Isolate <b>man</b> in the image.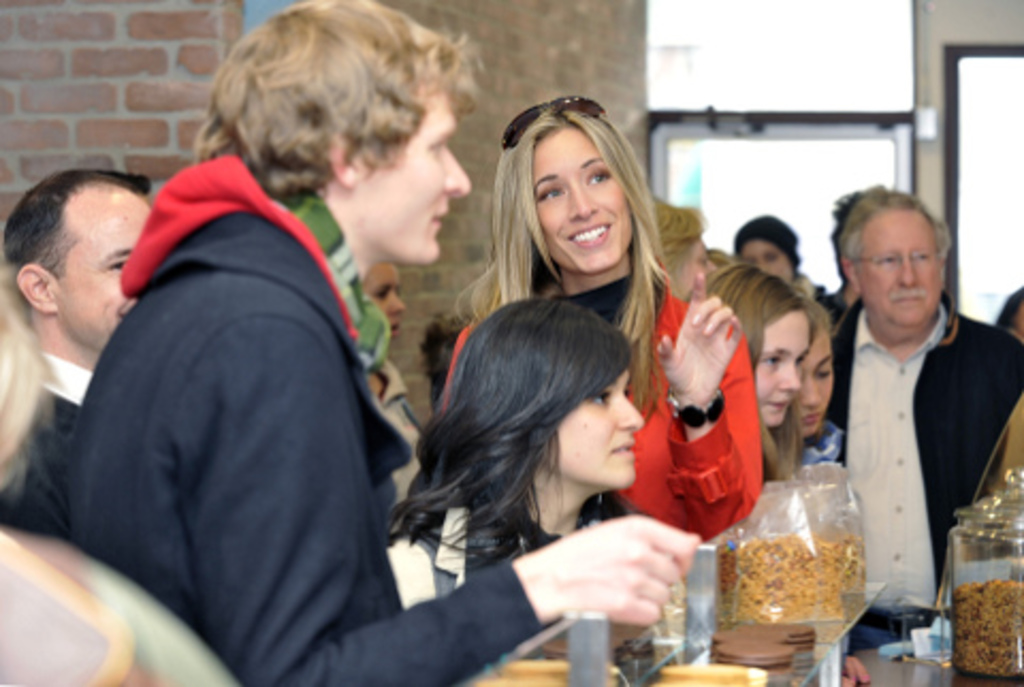
Isolated region: {"x1": 0, "y1": 160, "x2": 154, "y2": 525}.
